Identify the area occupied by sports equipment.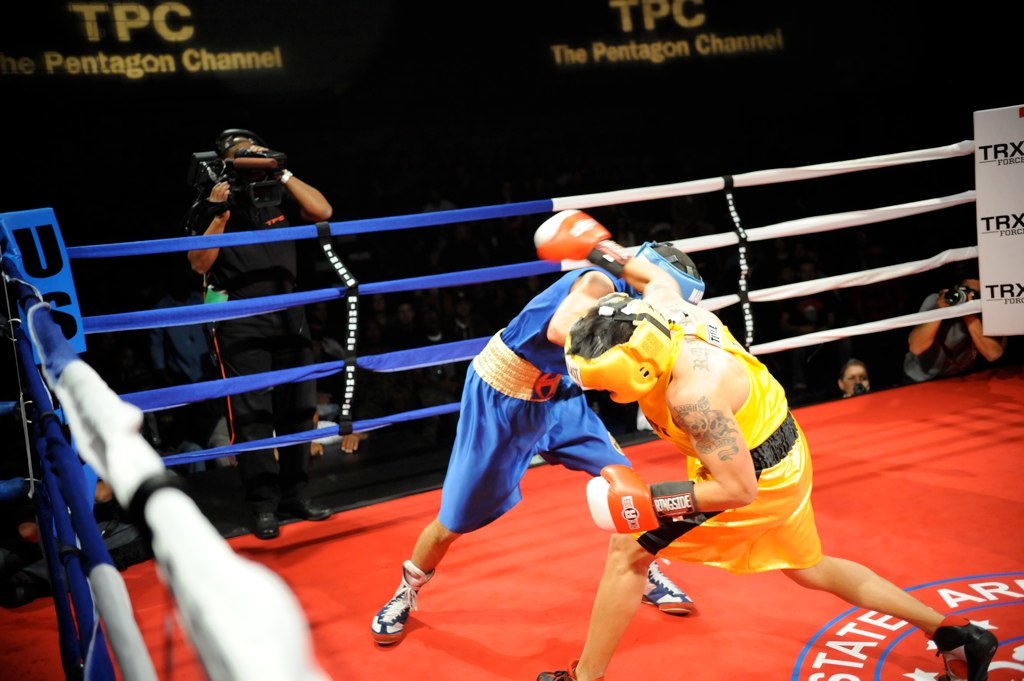
Area: locate(536, 207, 612, 265).
